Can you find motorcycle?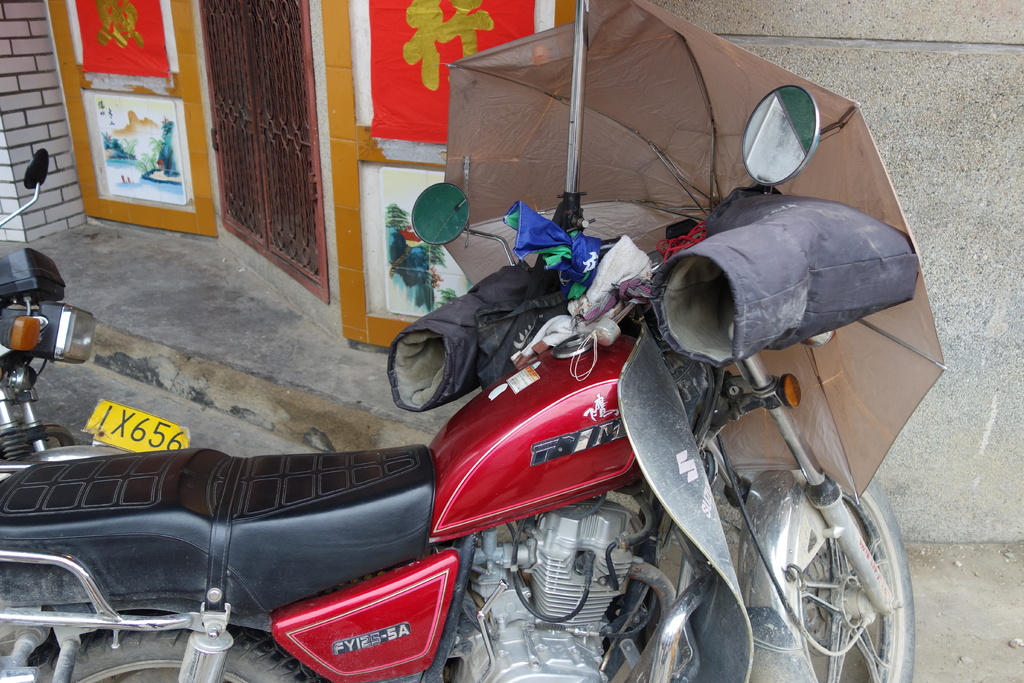
Yes, bounding box: [0,81,913,682].
